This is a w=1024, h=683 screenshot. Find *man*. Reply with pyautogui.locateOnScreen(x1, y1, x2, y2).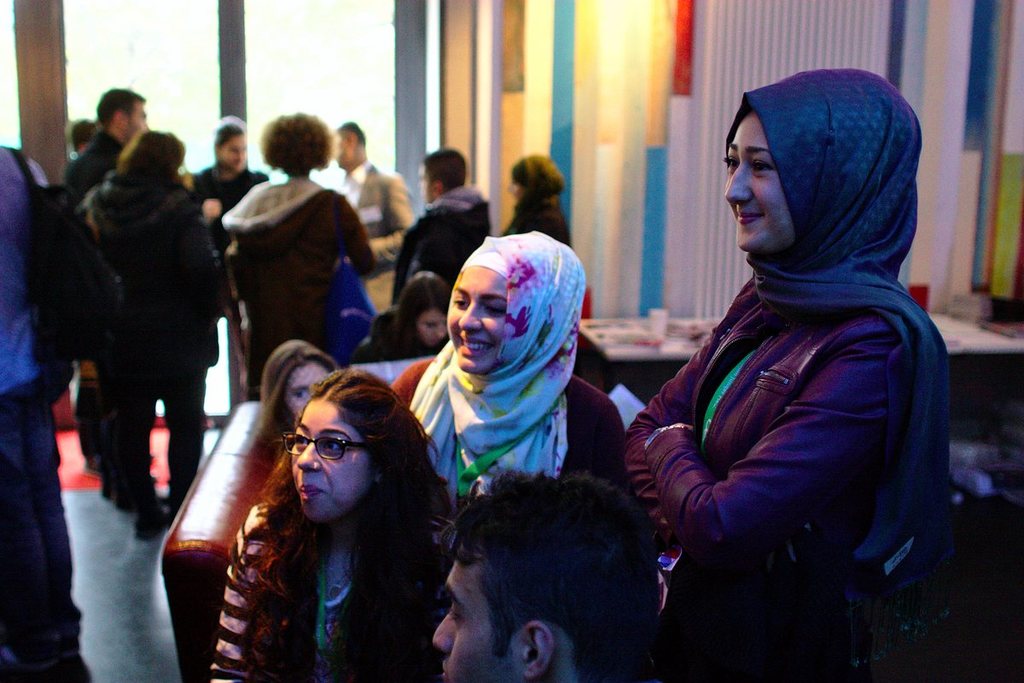
pyautogui.locateOnScreen(0, 143, 84, 682).
